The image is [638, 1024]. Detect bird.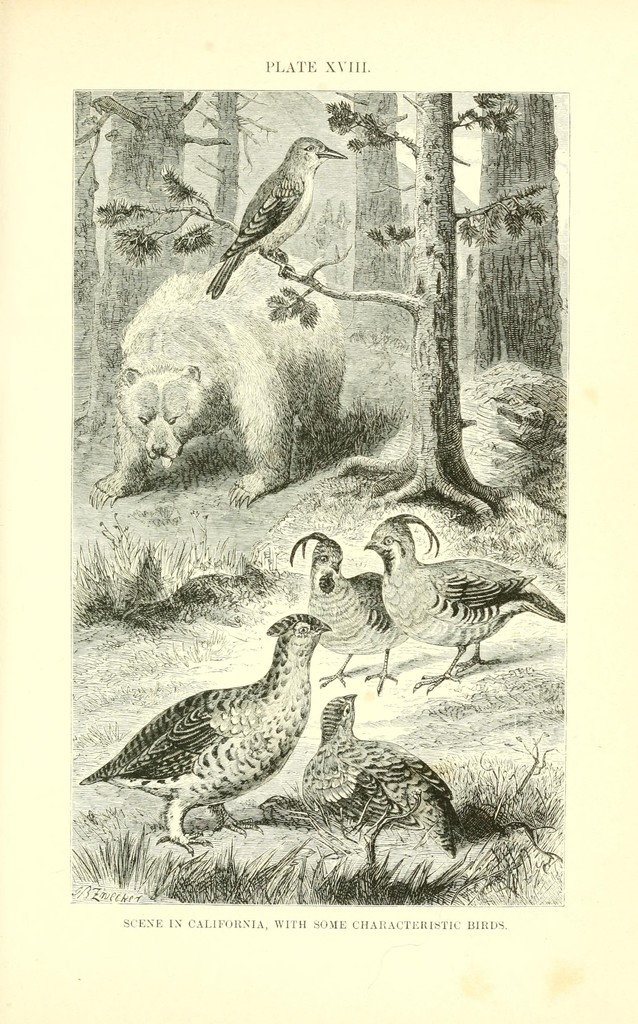
Detection: box(285, 531, 402, 686).
